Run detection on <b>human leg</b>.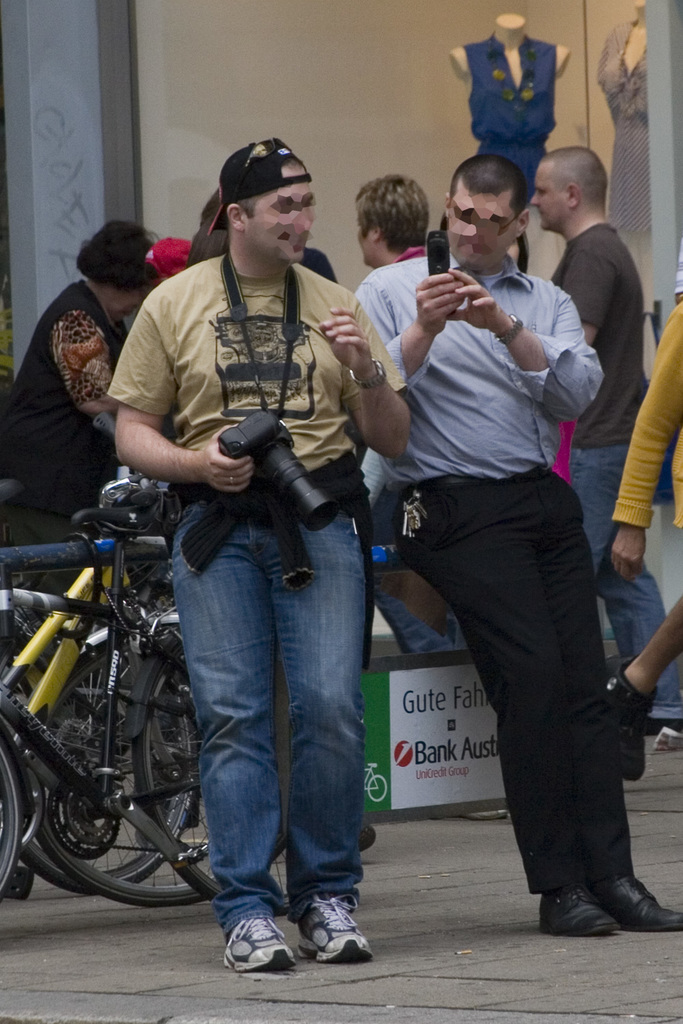
Result: locate(591, 443, 665, 718).
